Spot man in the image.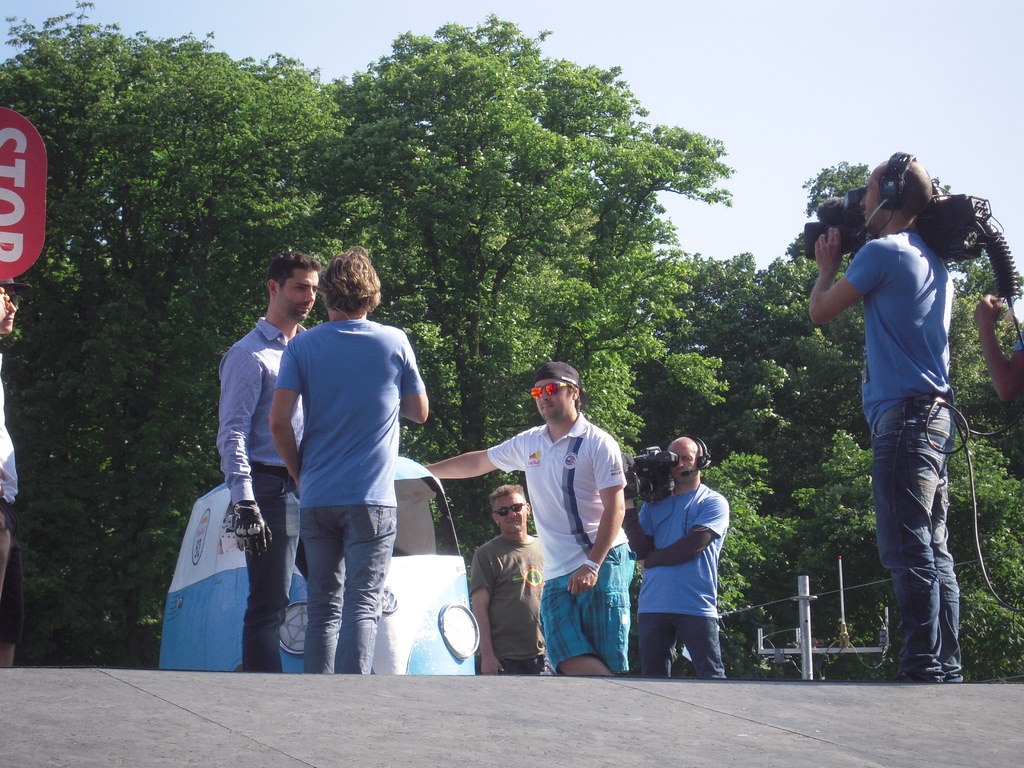
man found at bbox=[0, 542, 19, 666].
